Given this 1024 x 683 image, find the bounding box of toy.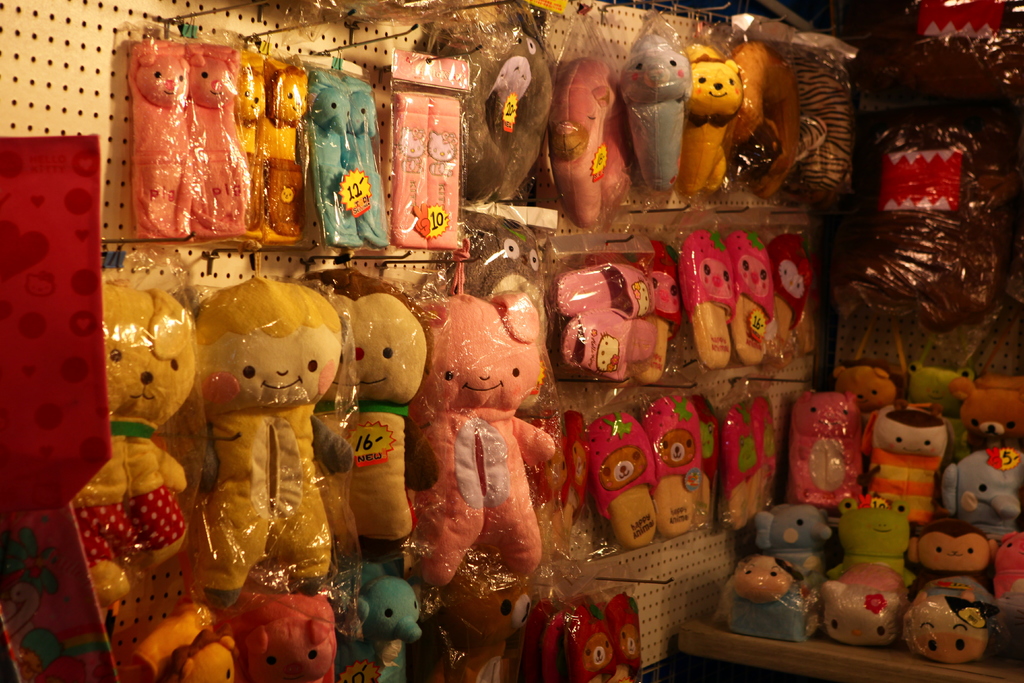
Rect(326, 279, 454, 580).
